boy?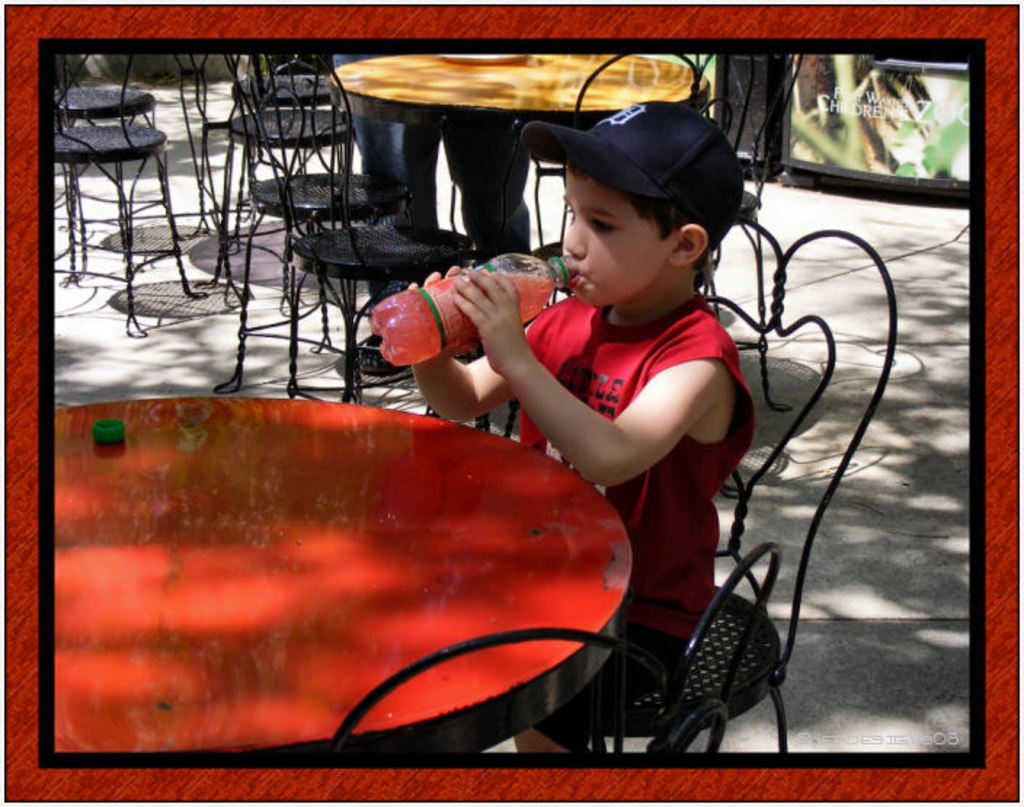
select_region(404, 97, 748, 750)
